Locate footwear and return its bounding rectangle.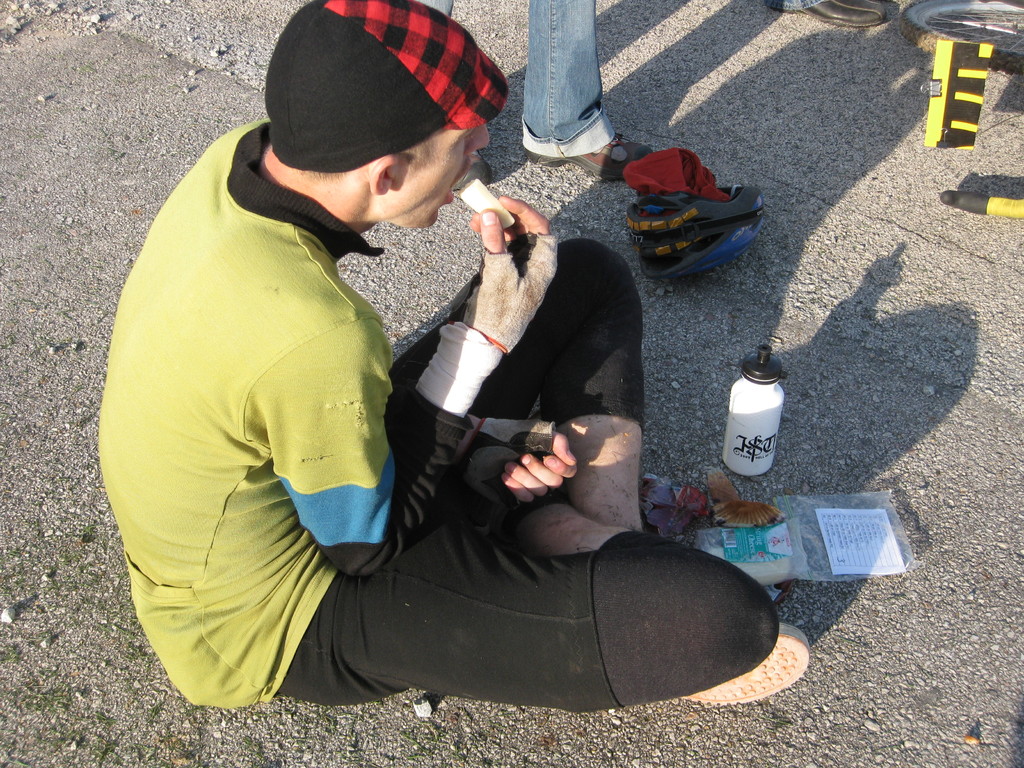
(681, 621, 812, 707).
